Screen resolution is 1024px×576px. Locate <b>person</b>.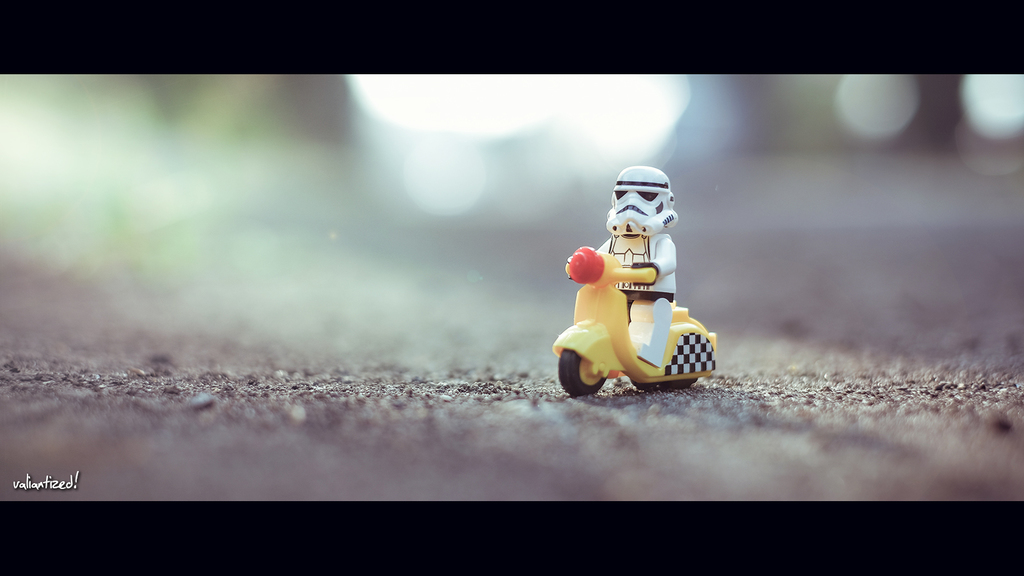
573 142 718 387.
